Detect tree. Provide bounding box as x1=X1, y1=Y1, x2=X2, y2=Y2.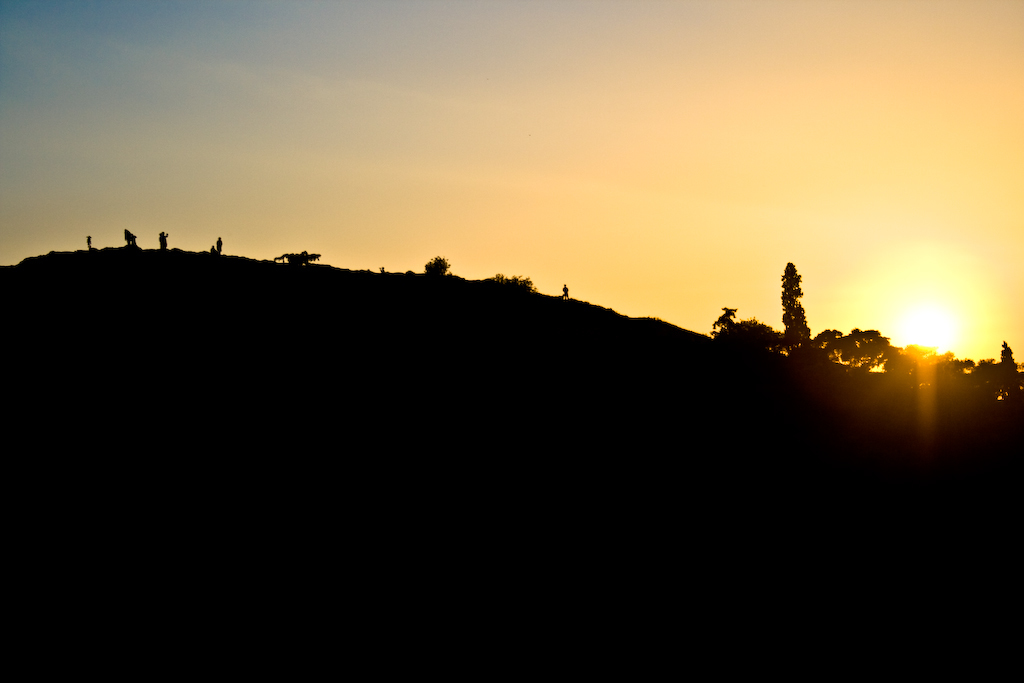
x1=773, y1=251, x2=836, y2=352.
